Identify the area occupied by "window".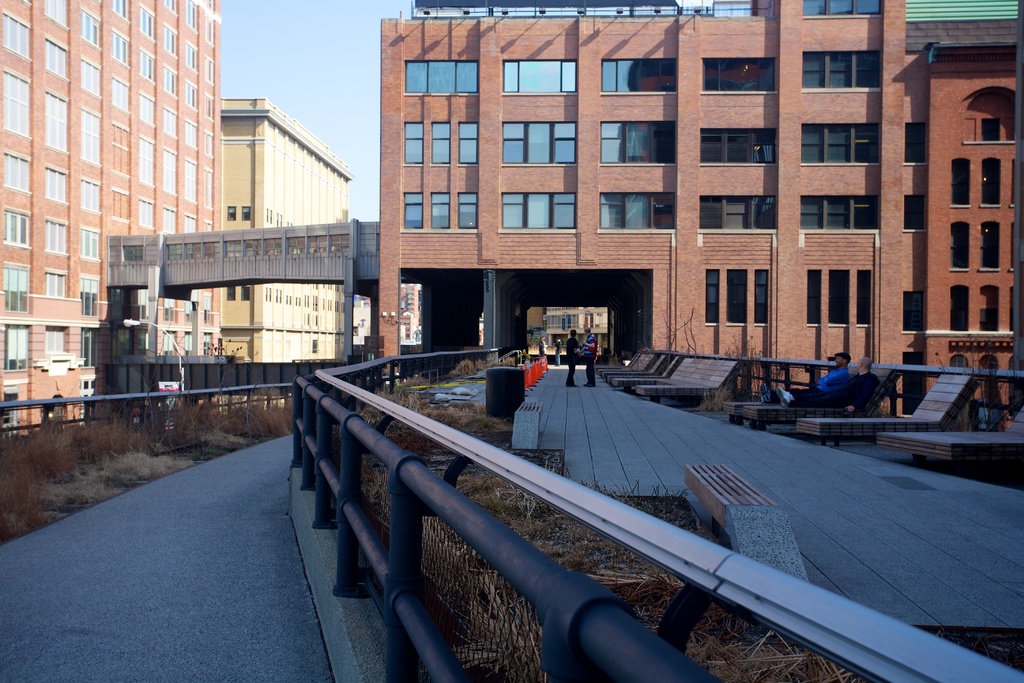
Area: {"left": 428, "top": 193, "right": 451, "bottom": 230}.
